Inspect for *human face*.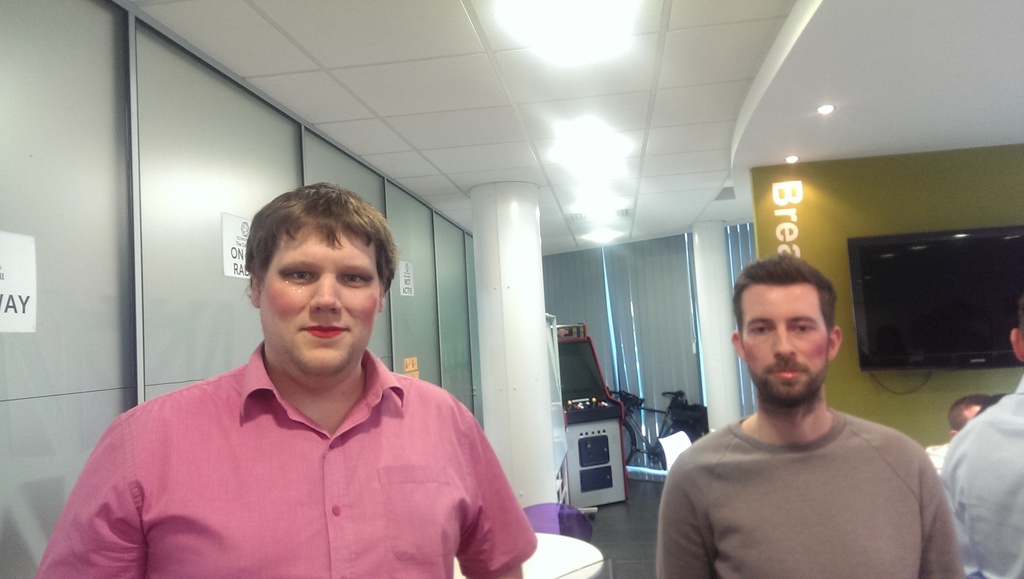
Inspection: (742,282,833,413).
